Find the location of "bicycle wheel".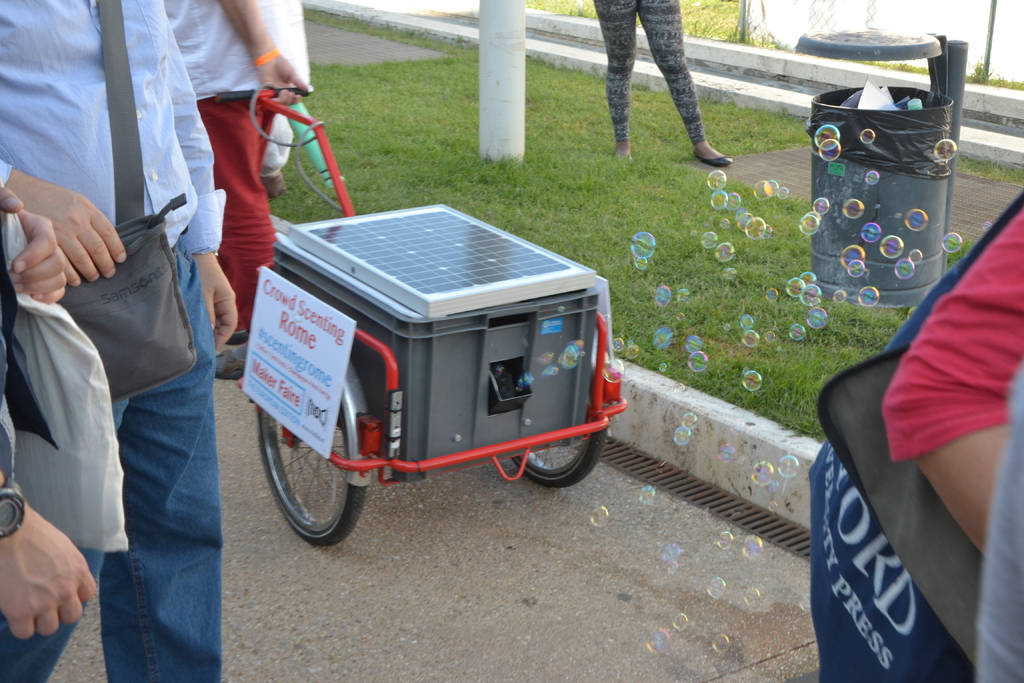
Location: (x1=257, y1=402, x2=368, y2=547).
